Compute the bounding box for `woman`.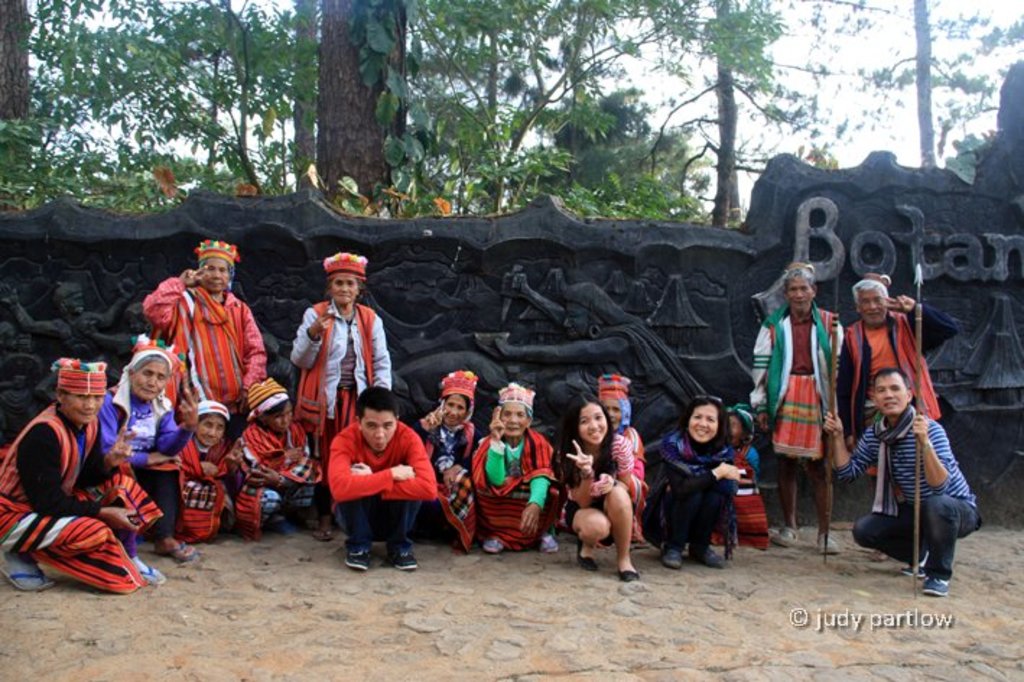
<region>286, 249, 400, 520</region>.
